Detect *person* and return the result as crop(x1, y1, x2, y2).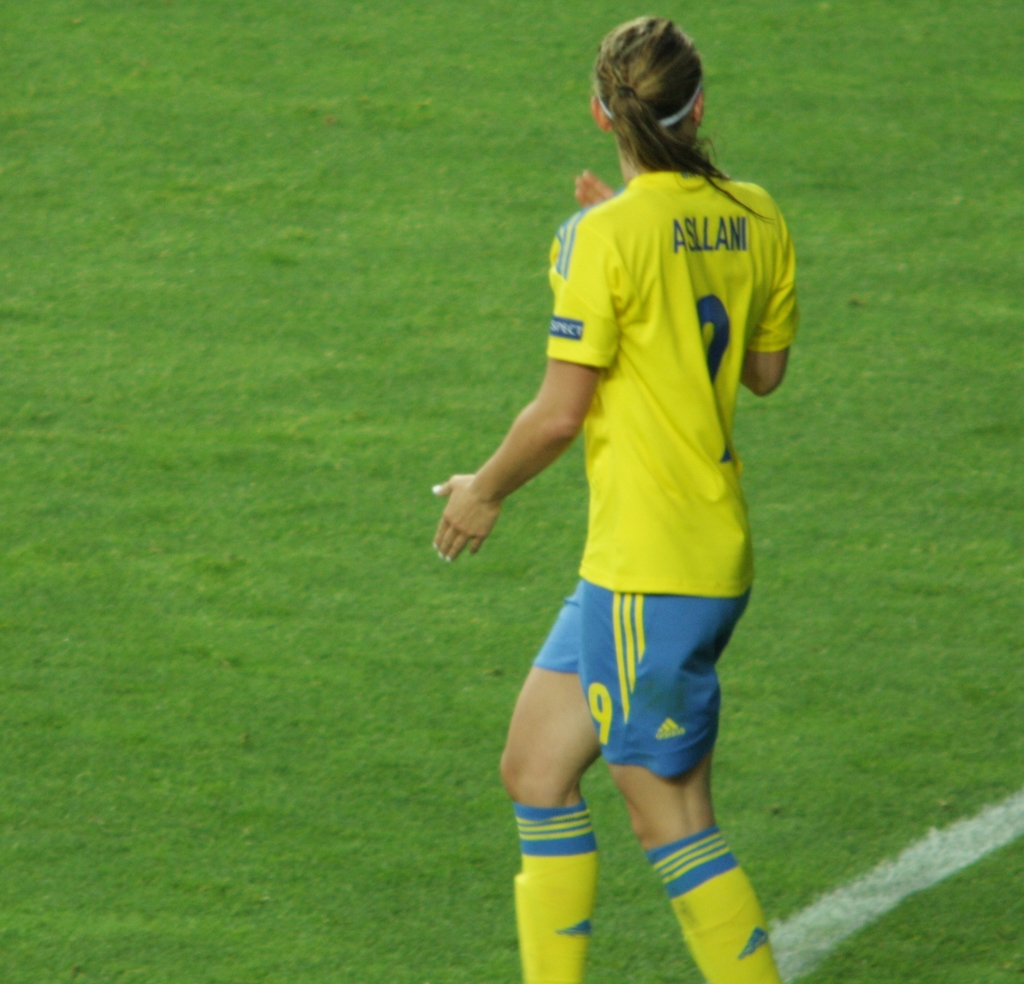
crop(426, 10, 801, 983).
